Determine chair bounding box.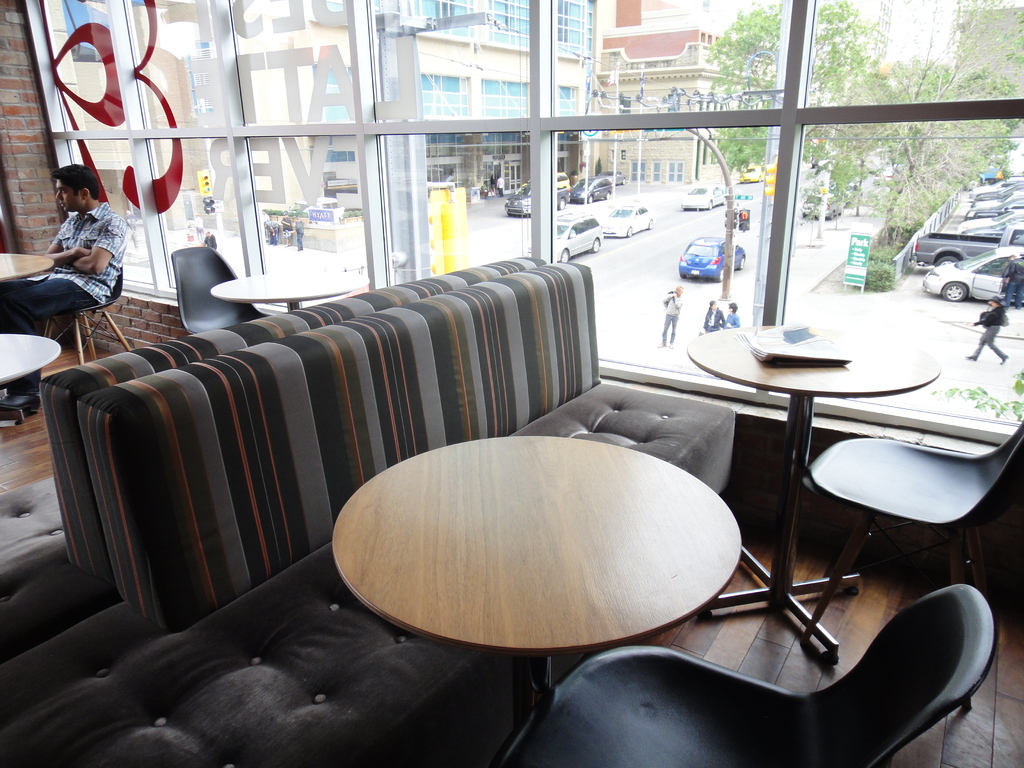
Determined: 799,418,1023,653.
